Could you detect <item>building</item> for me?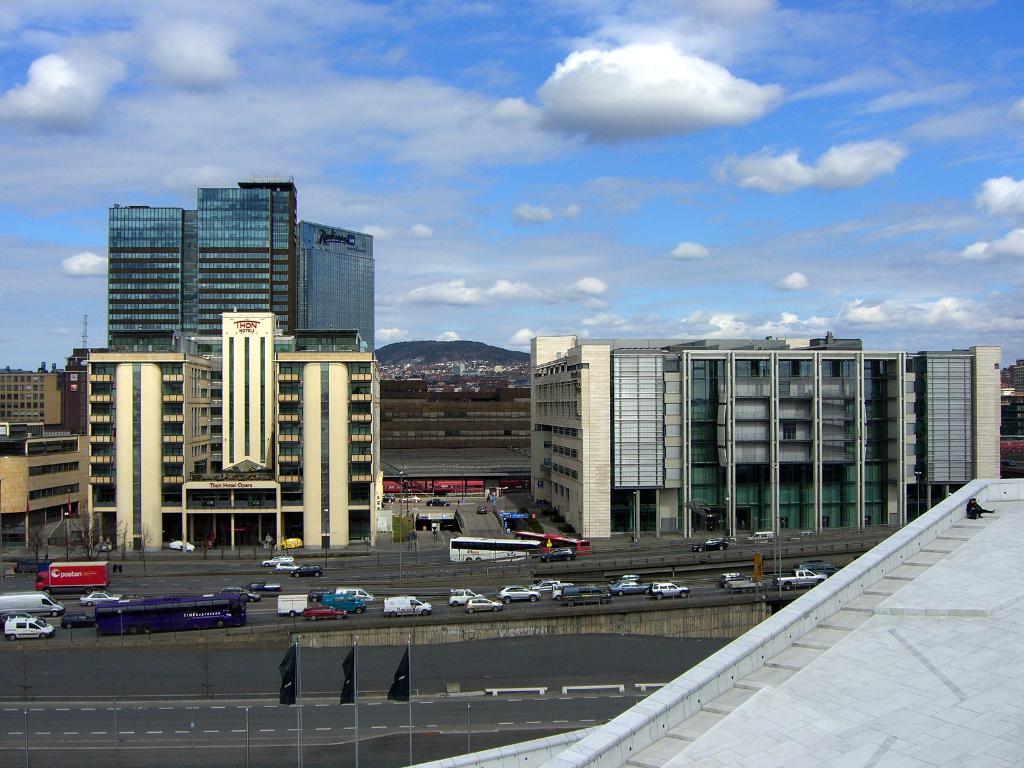
Detection result: {"left": 384, "top": 384, "right": 522, "bottom": 446}.
